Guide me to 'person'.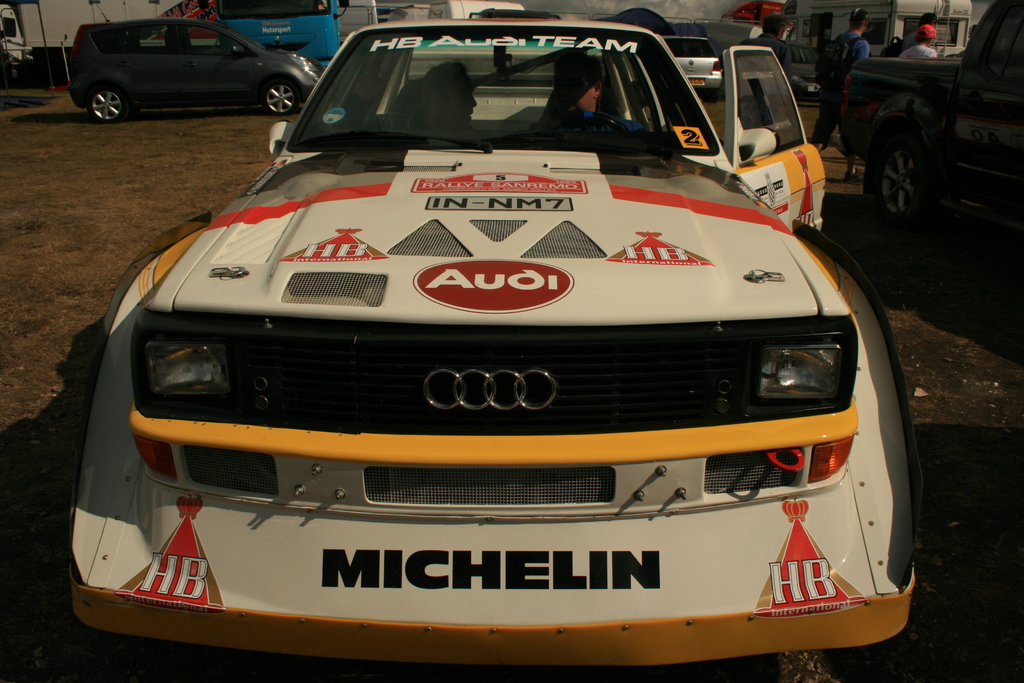
Guidance: [883,12,939,57].
